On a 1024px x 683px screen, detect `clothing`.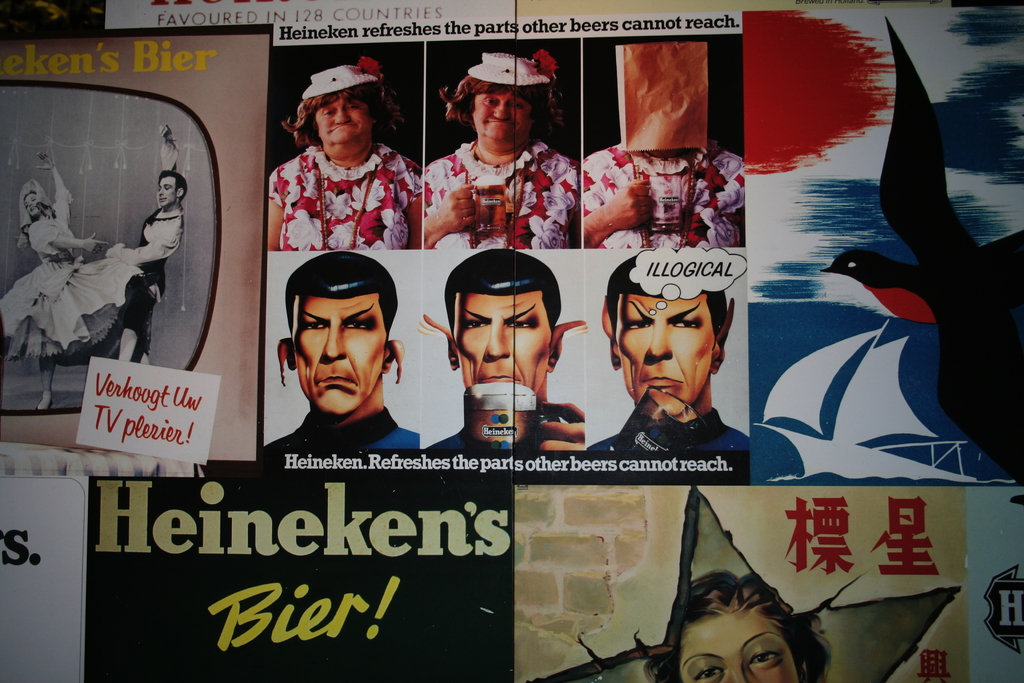
(x1=585, y1=416, x2=754, y2=456).
